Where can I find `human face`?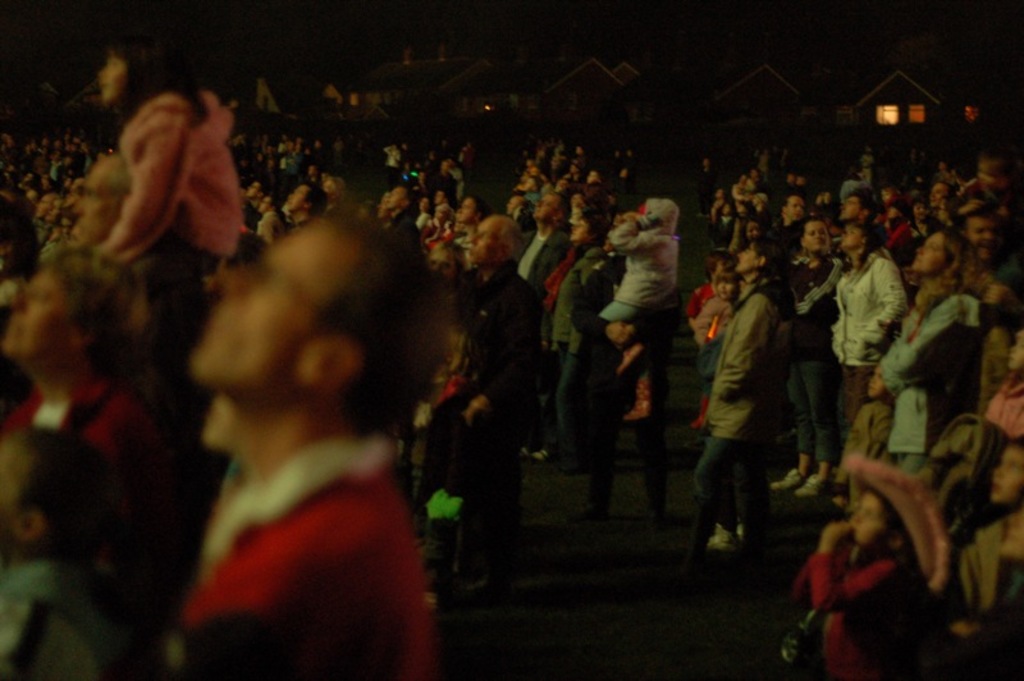
You can find it at {"left": 983, "top": 447, "right": 1023, "bottom": 503}.
